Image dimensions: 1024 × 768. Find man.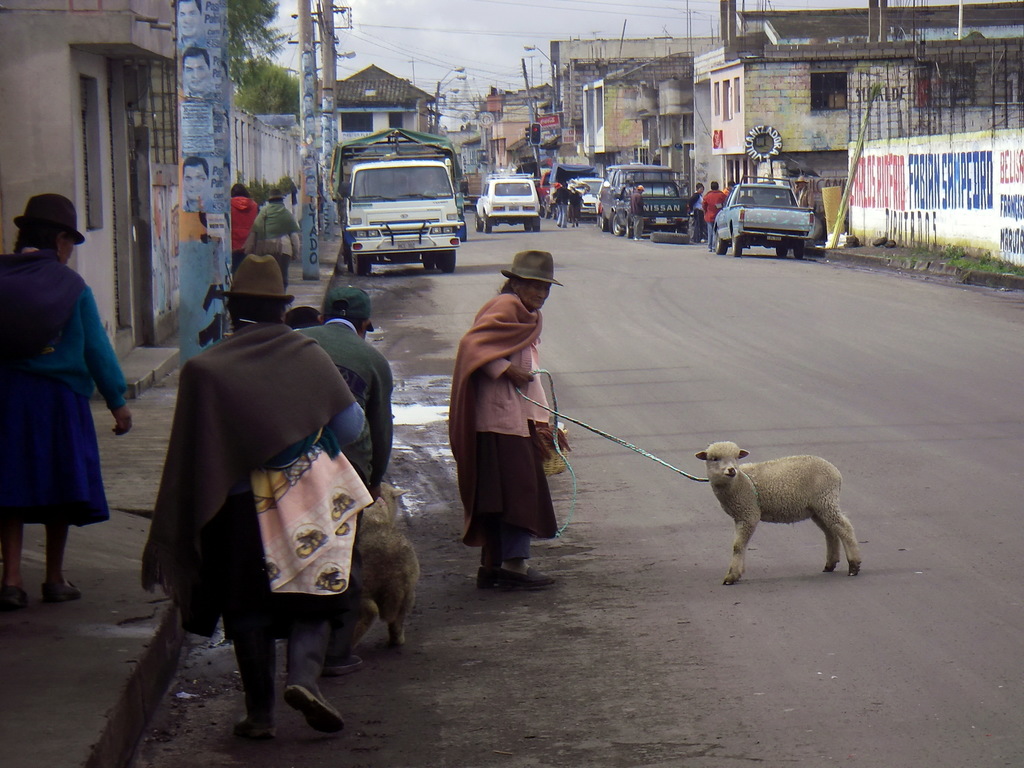
689 186 710 241.
